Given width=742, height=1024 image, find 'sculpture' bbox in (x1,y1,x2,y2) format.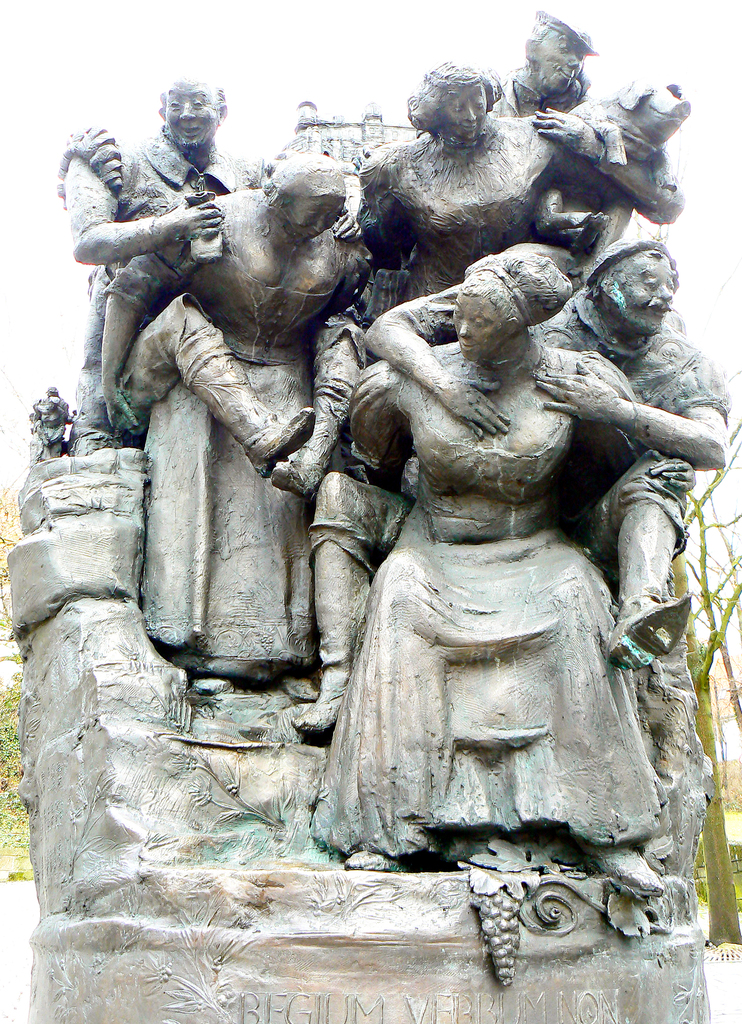
(355,57,634,298).
